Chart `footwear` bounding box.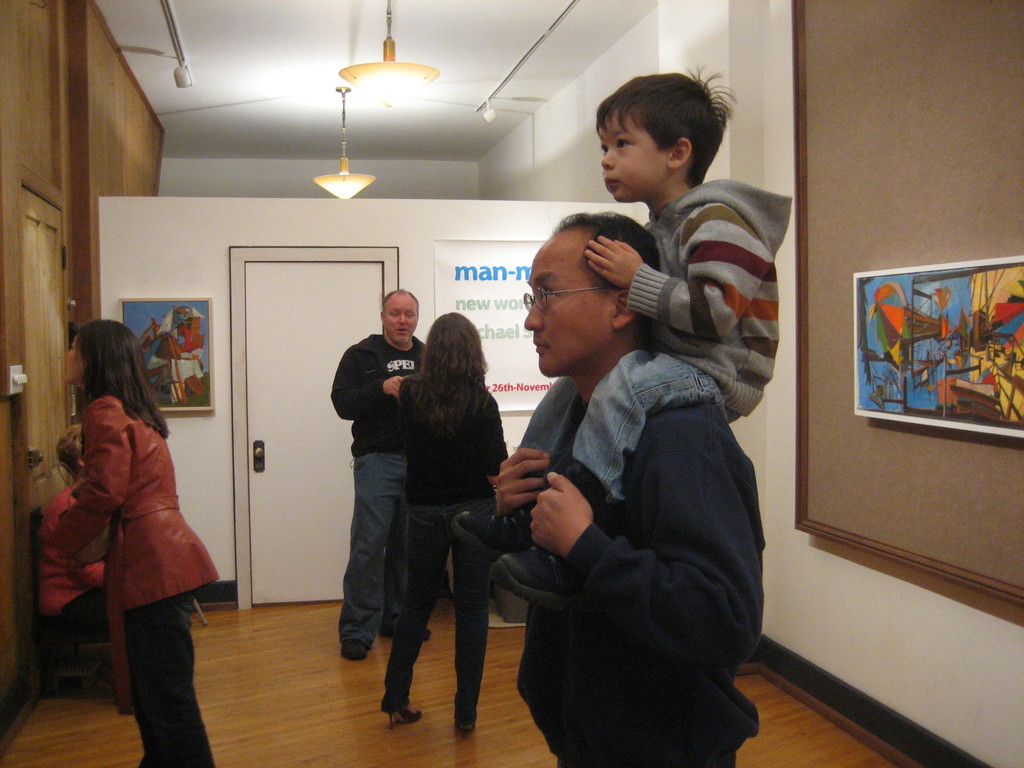
Charted: detection(378, 693, 428, 729).
